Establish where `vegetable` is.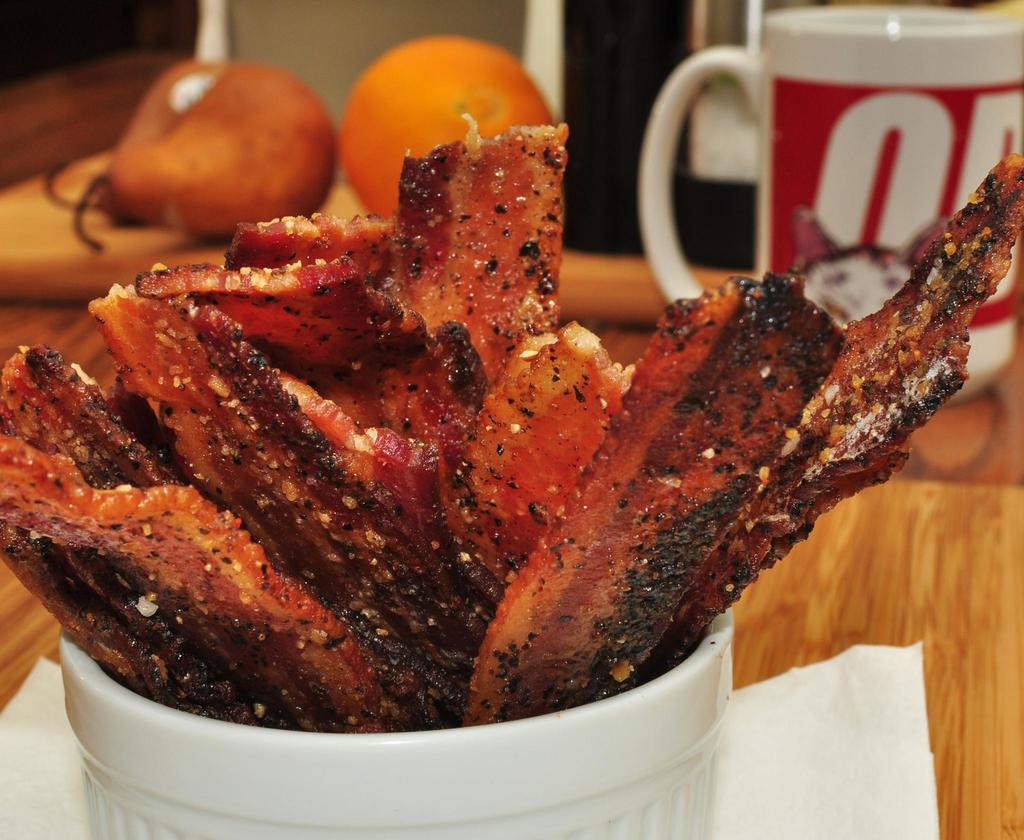
Established at Rect(84, 56, 342, 249).
